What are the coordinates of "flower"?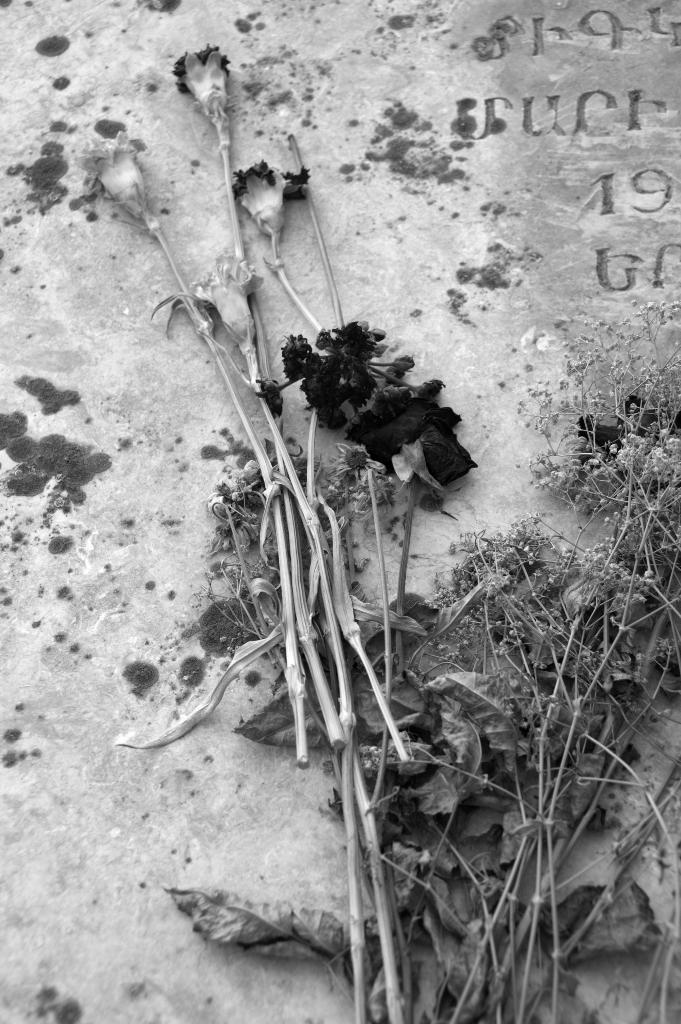
bbox(231, 158, 309, 231).
